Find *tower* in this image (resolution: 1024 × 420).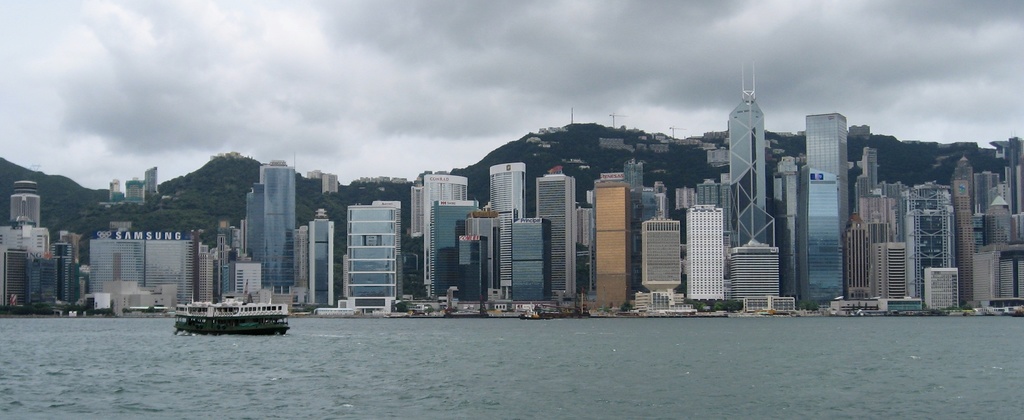
232/163/300/314.
